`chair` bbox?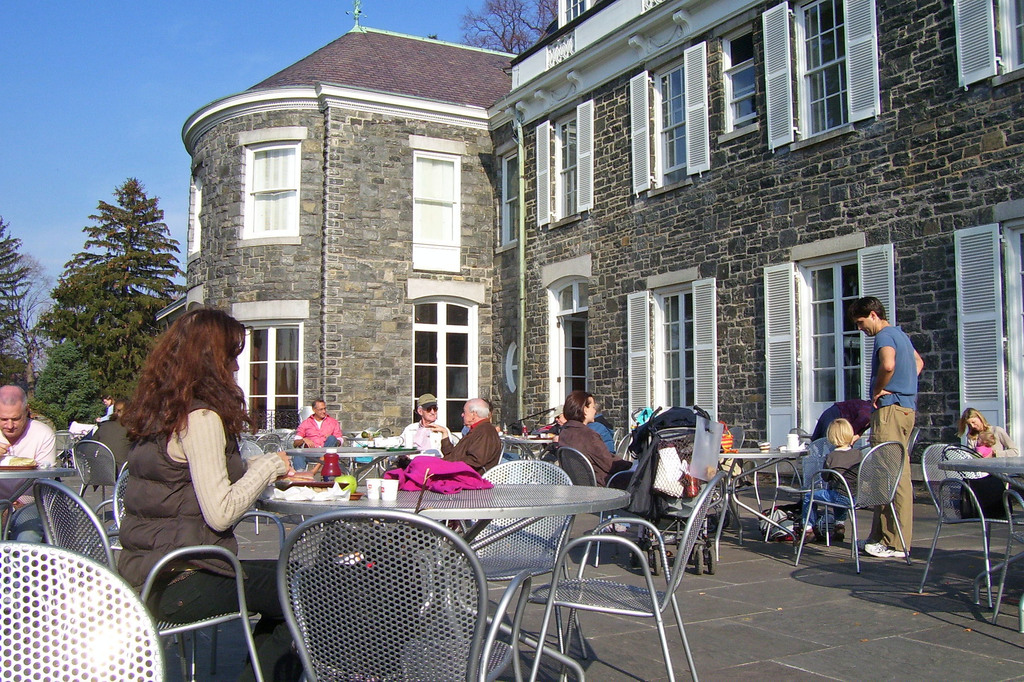
region(74, 437, 127, 523)
